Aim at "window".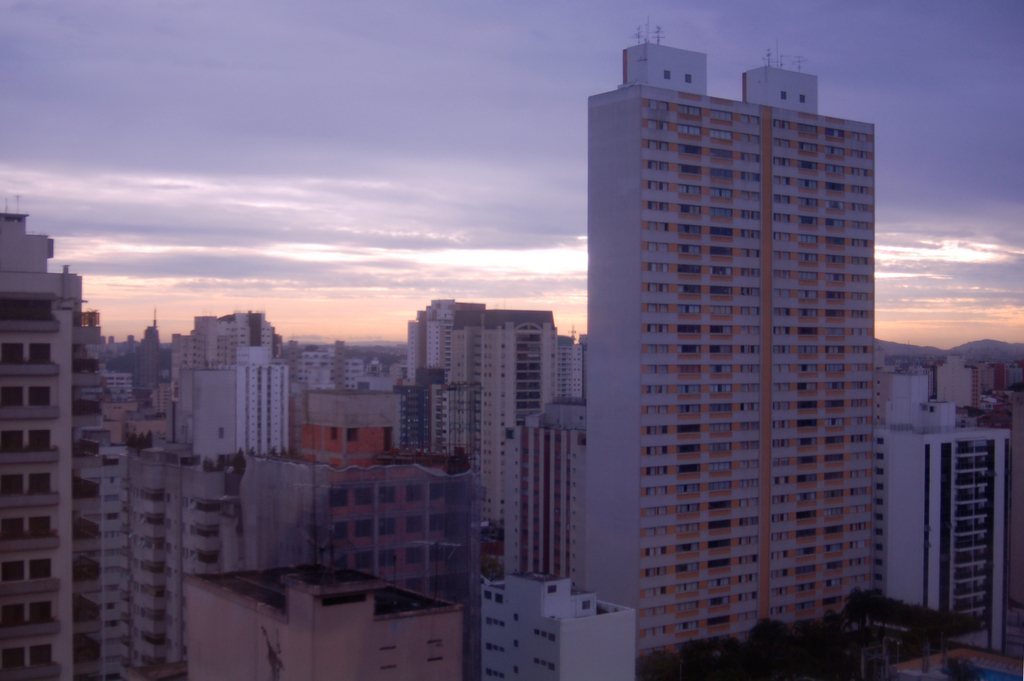
Aimed at x1=659, y1=202, x2=668, y2=212.
